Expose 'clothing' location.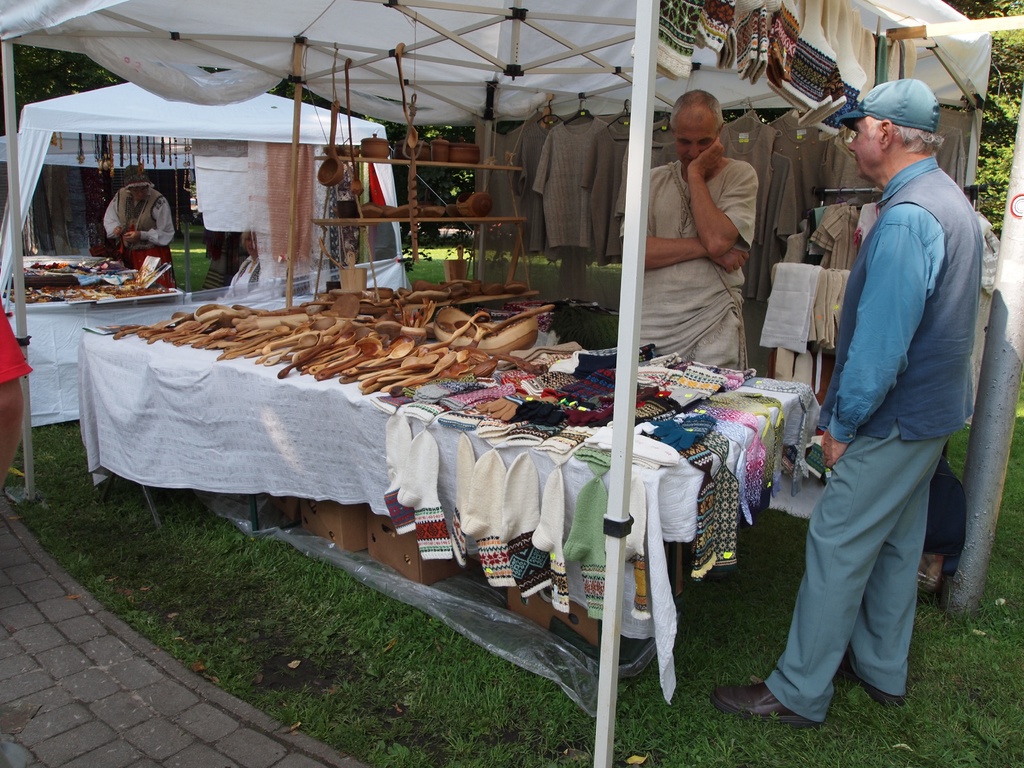
Exposed at (x1=959, y1=213, x2=1011, y2=430).
